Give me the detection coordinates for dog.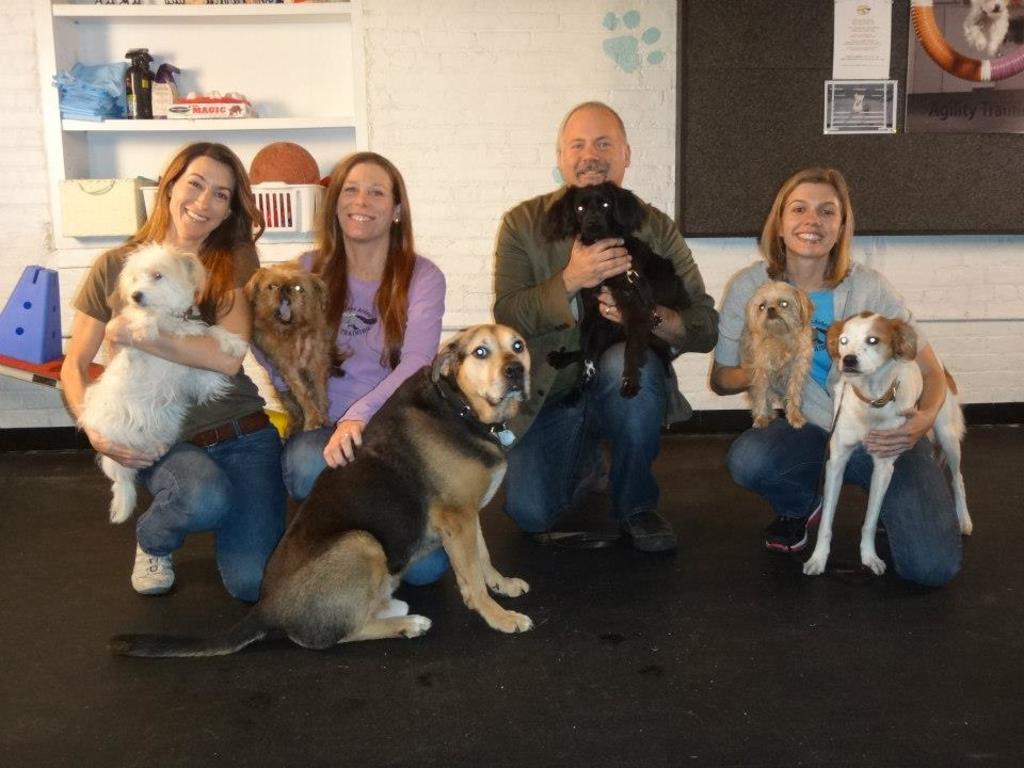
[736, 281, 815, 432].
